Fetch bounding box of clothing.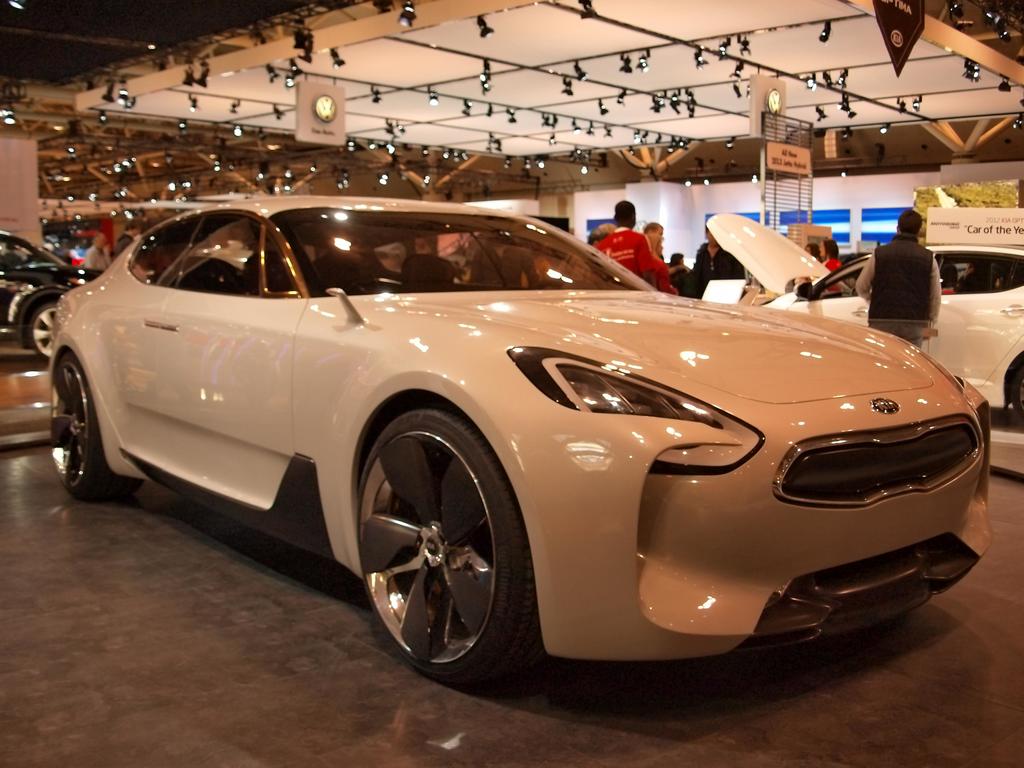
Bbox: 868:218:959:342.
